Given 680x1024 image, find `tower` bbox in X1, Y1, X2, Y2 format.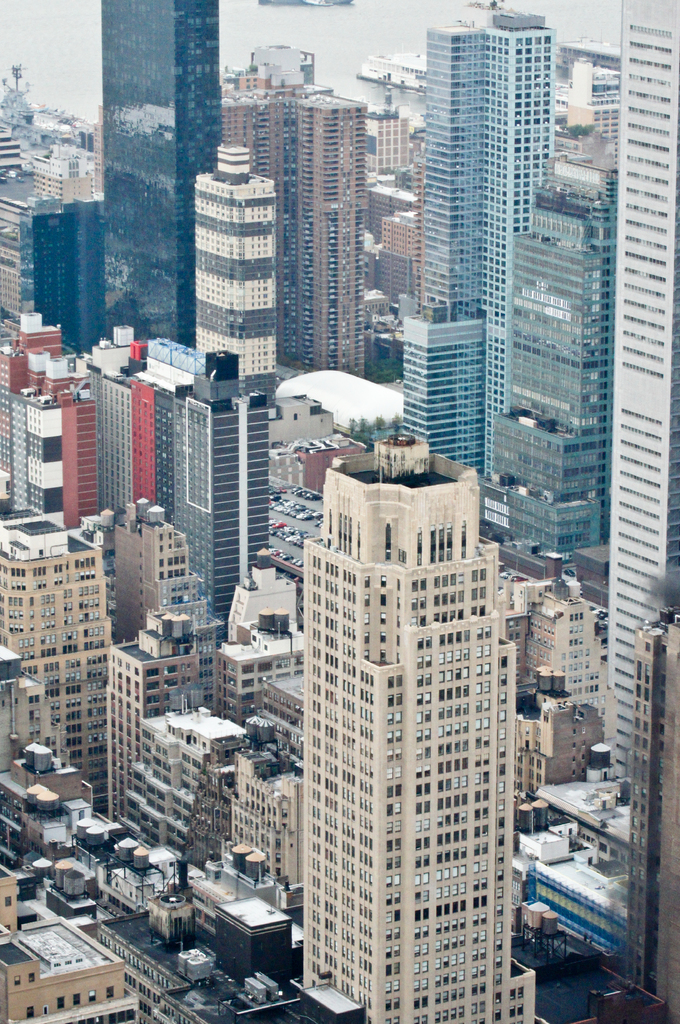
289, 426, 547, 1023.
